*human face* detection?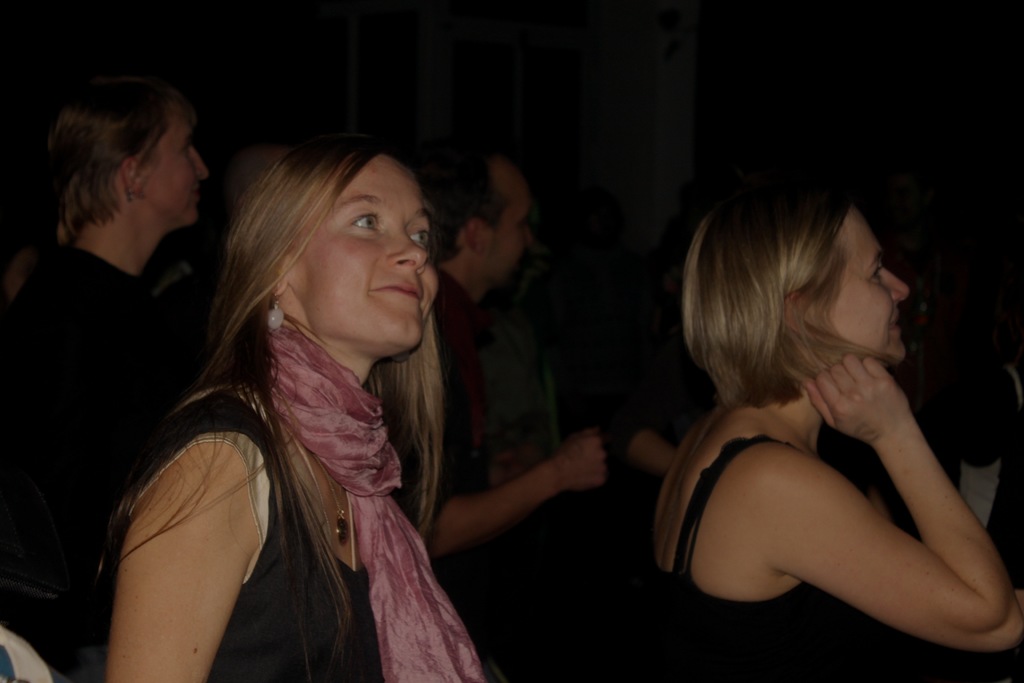
[483, 161, 541, 304]
